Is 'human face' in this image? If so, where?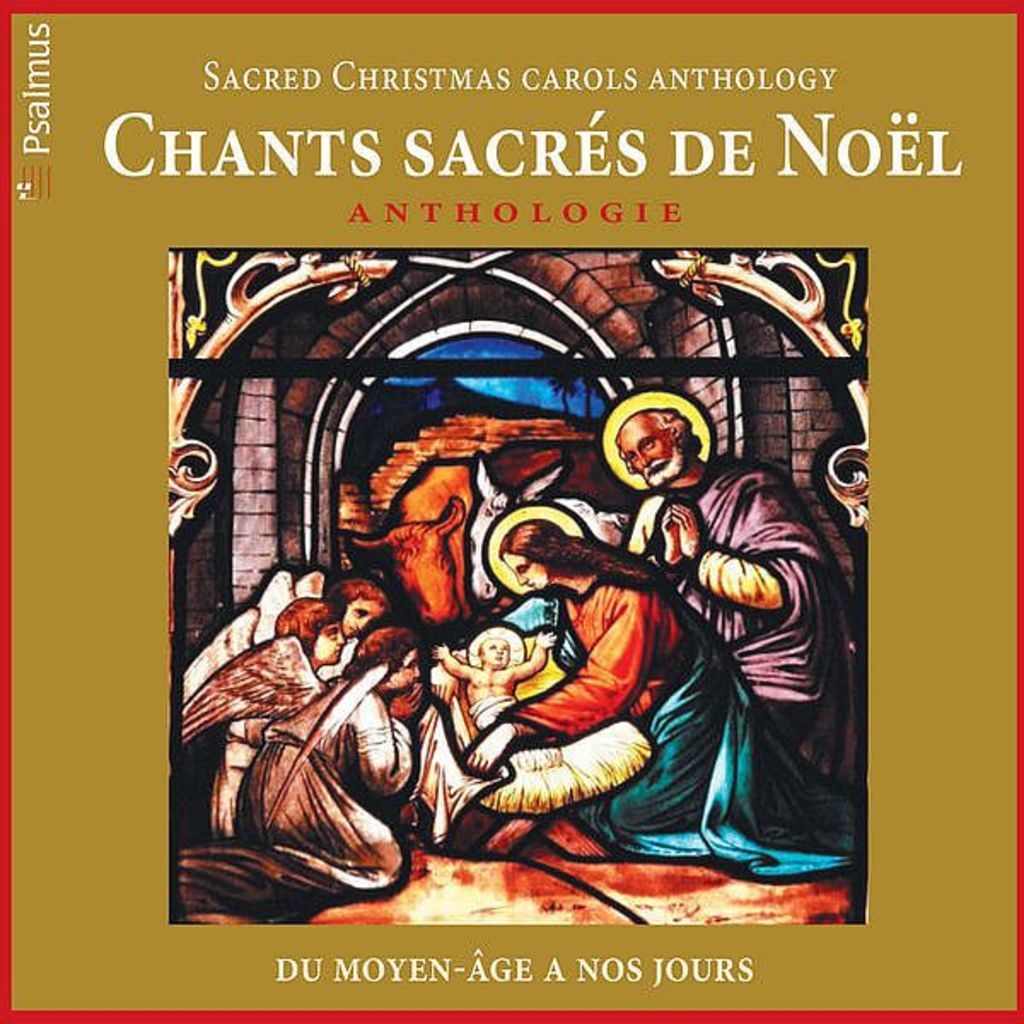
Yes, at 305, 616, 348, 669.
